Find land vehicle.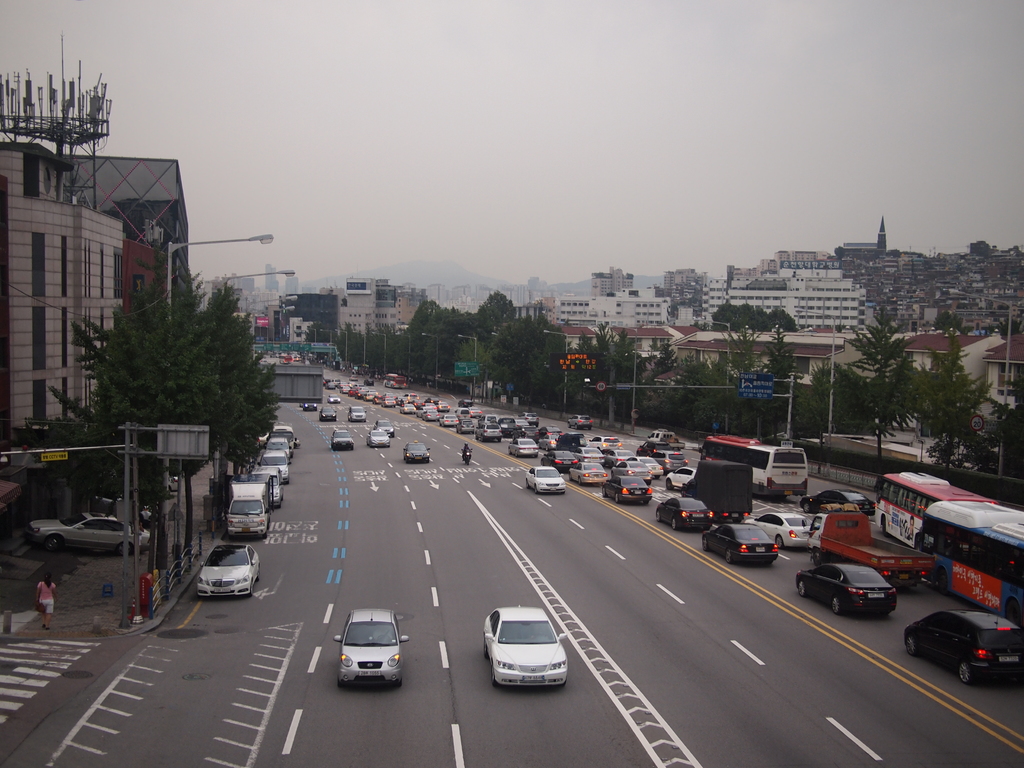
bbox=(280, 358, 292, 362).
